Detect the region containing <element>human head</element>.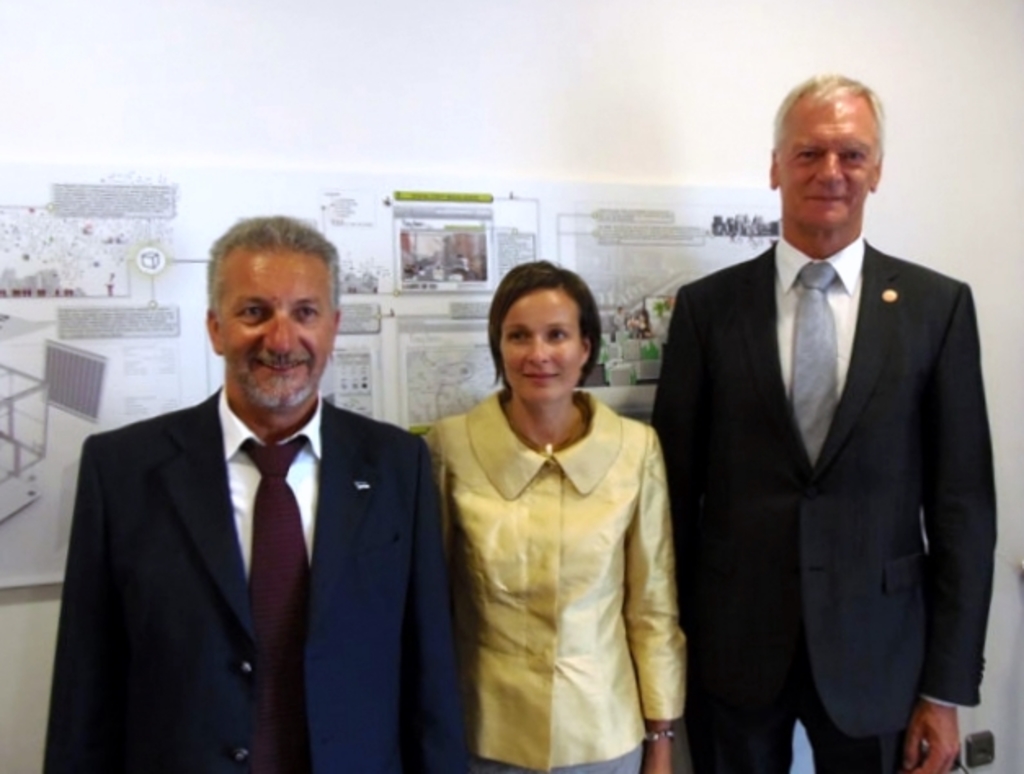
select_region(487, 265, 617, 408).
